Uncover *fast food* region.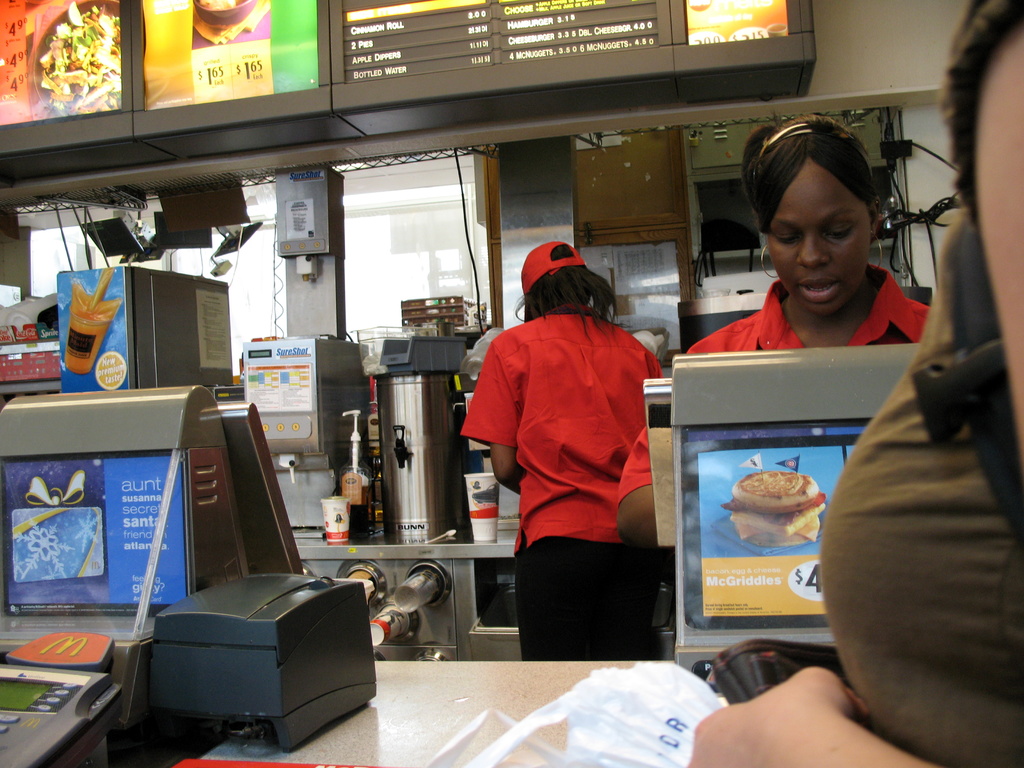
Uncovered: <region>734, 468, 844, 550</region>.
